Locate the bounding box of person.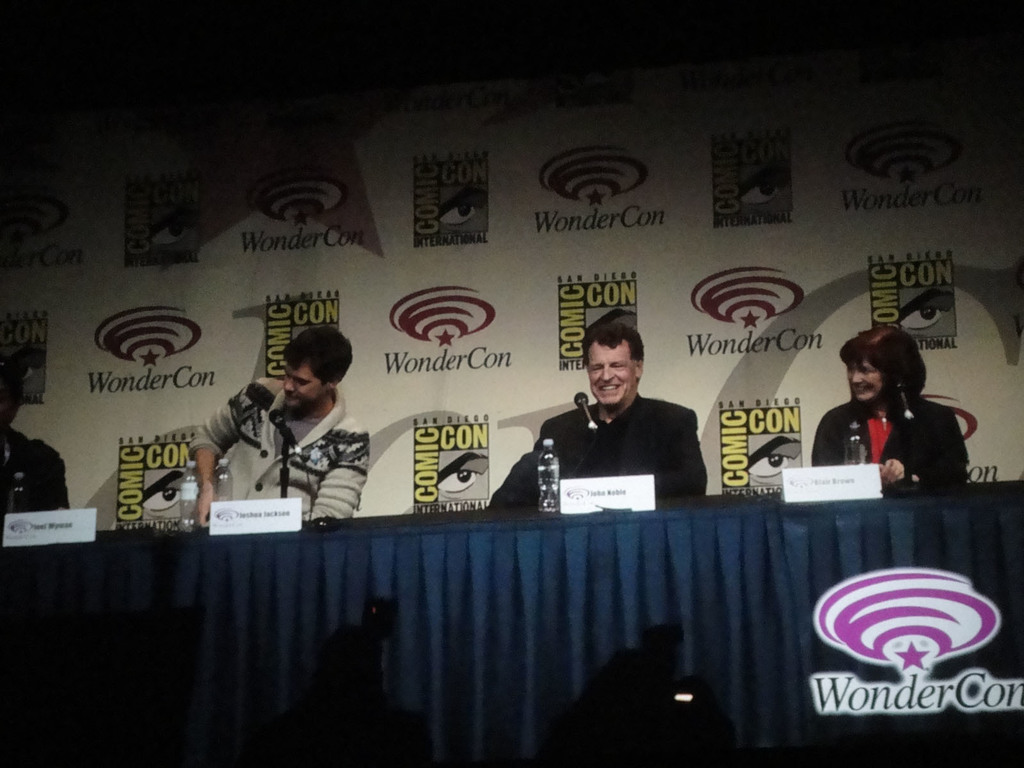
Bounding box: region(0, 352, 68, 520).
